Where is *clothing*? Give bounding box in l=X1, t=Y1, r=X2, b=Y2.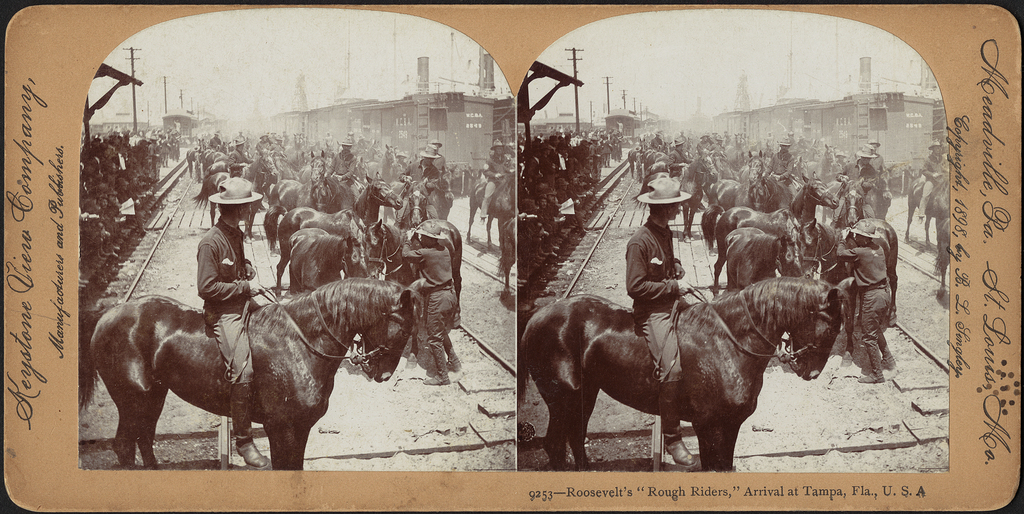
l=835, t=156, r=881, b=208.
